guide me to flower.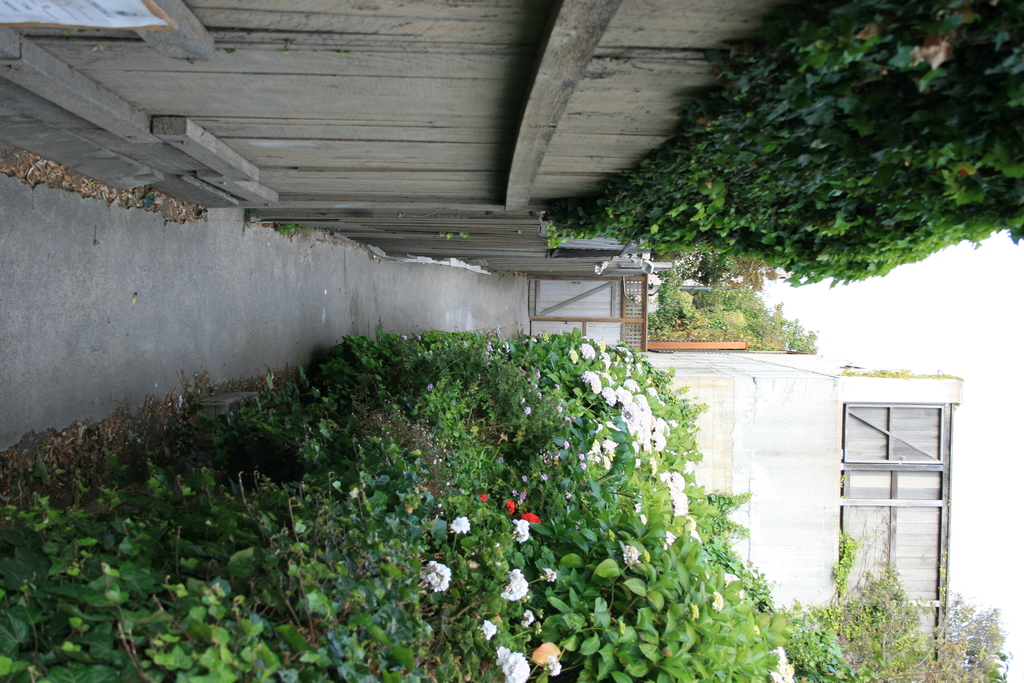
Guidance: select_region(691, 527, 705, 549).
